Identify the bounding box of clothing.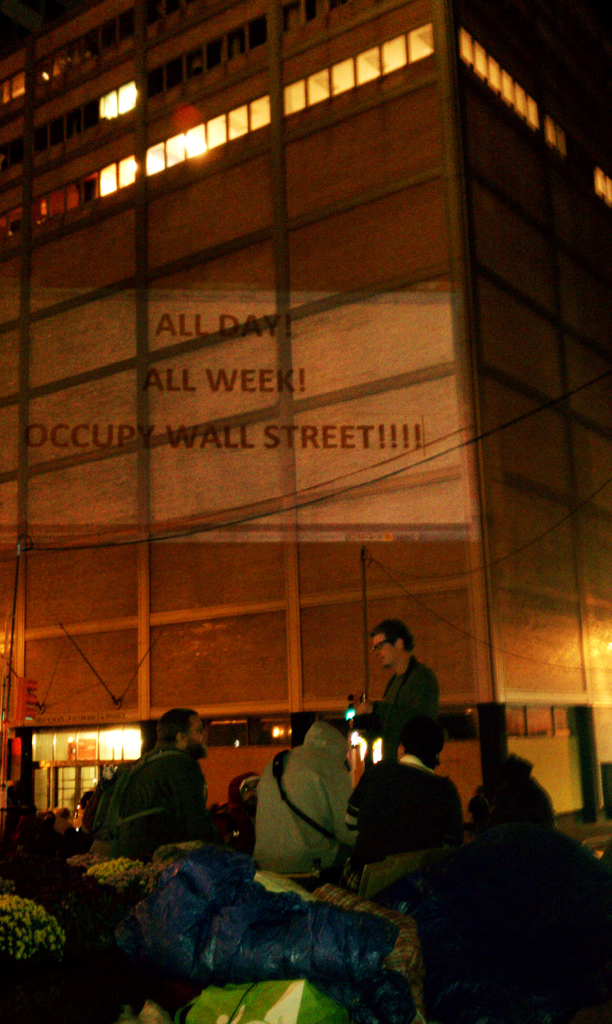
<region>245, 713, 369, 898</region>.
